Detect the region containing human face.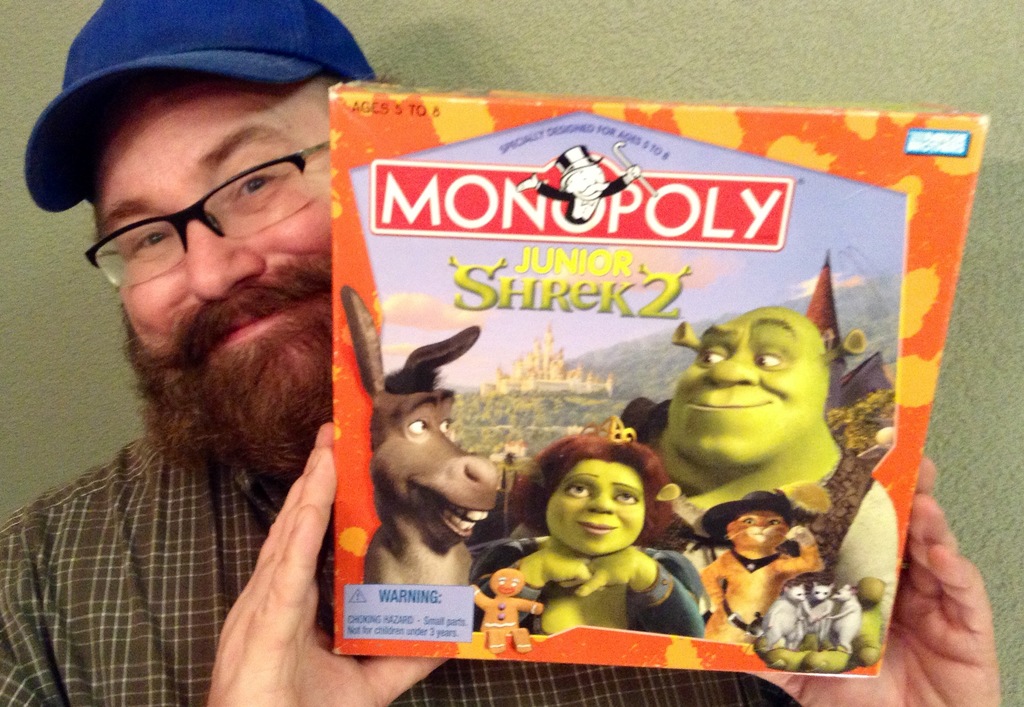
select_region(97, 82, 333, 441).
